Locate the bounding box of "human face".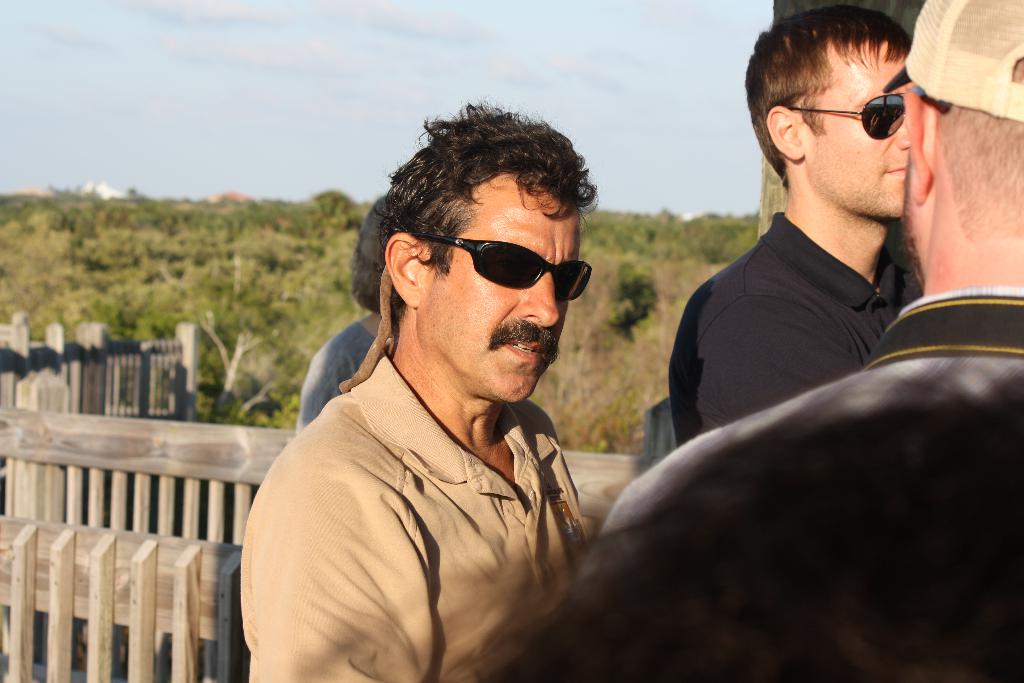
Bounding box: box(426, 167, 580, 411).
